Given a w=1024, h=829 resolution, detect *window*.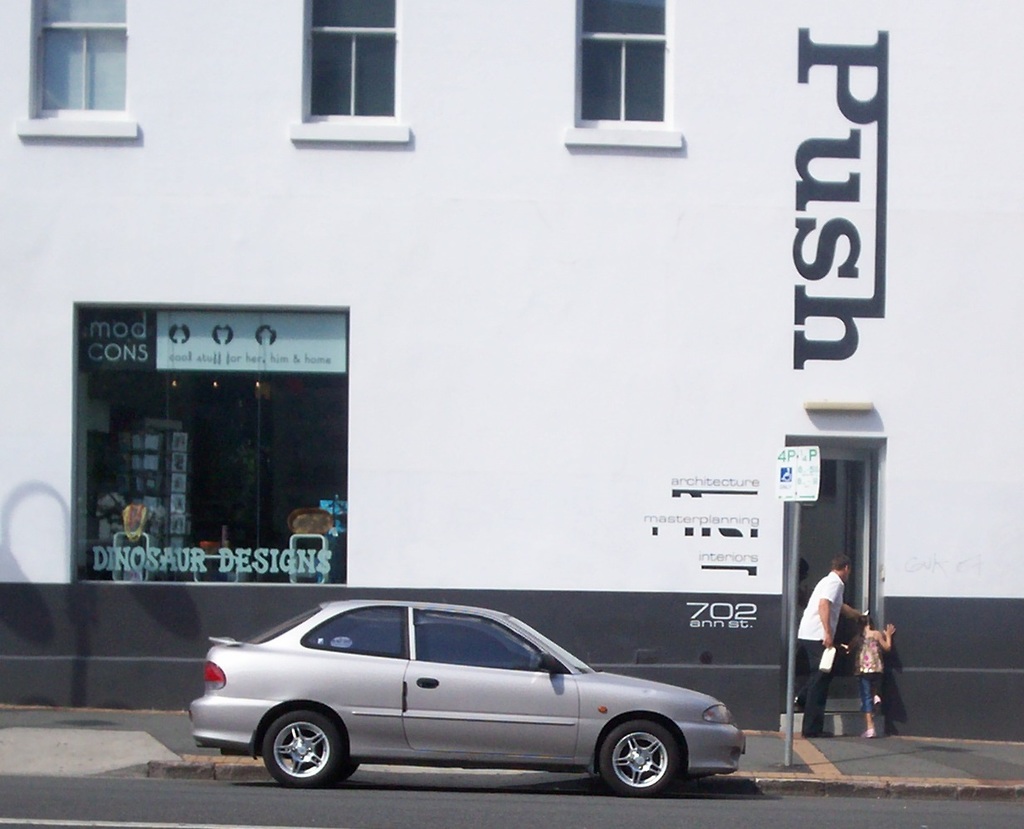
14, 0, 134, 142.
